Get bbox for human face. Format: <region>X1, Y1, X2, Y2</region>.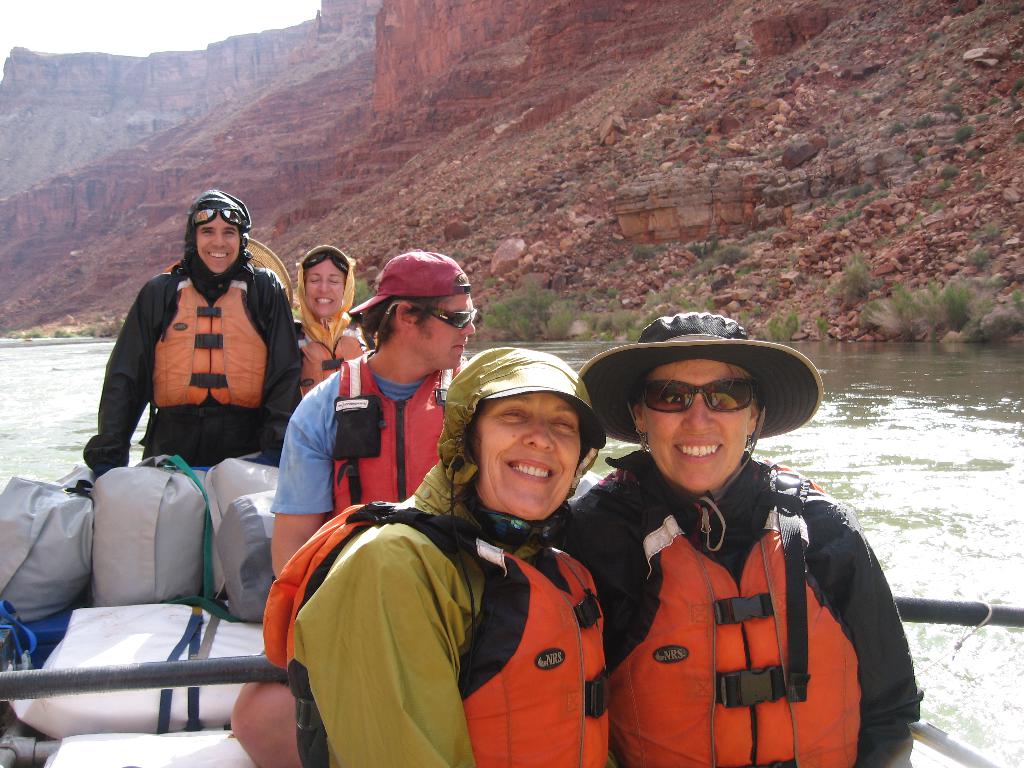
<region>641, 360, 752, 490</region>.
